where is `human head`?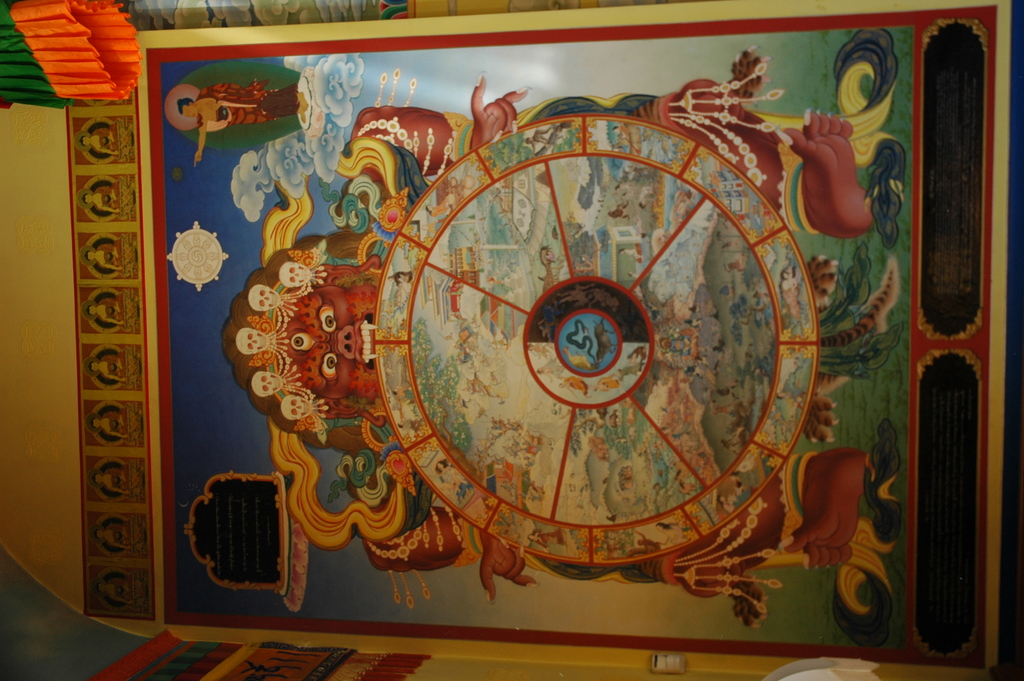
detection(396, 272, 407, 285).
